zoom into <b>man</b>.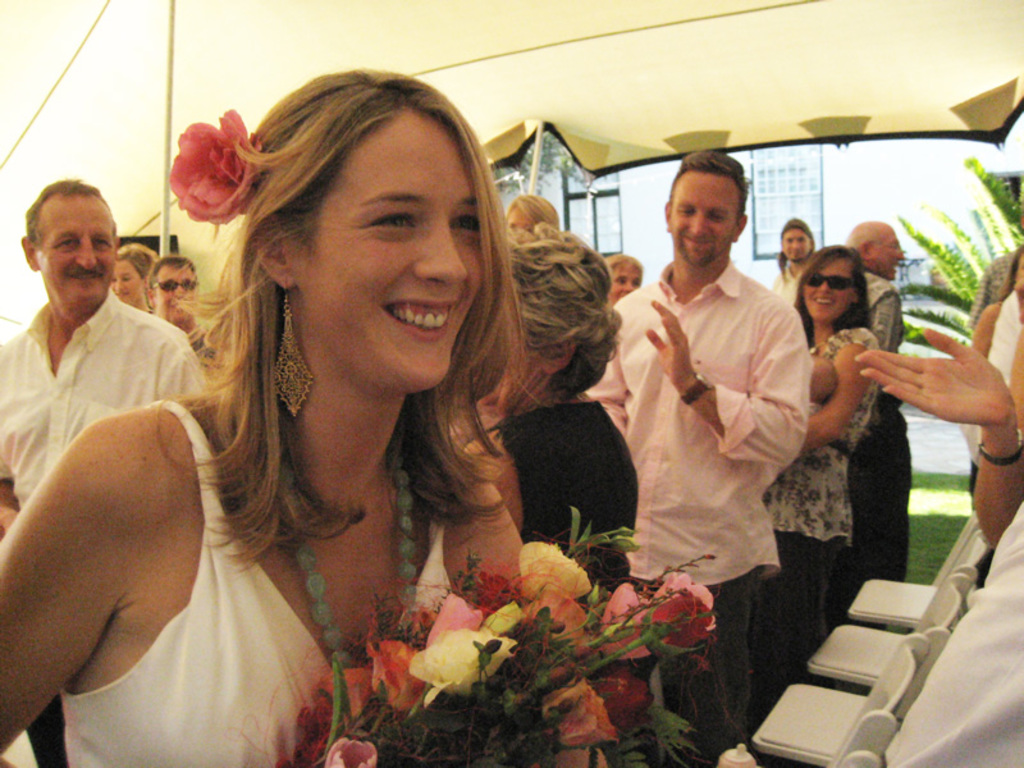
Zoom target: bbox=(0, 177, 211, 767).
